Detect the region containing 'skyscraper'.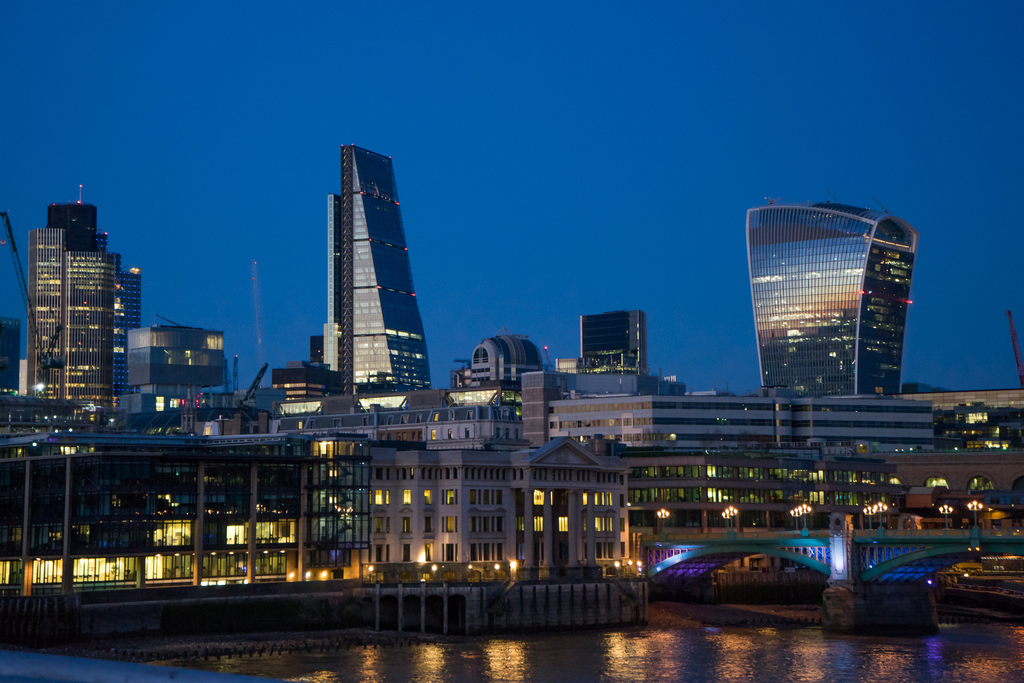
[left=282, top=135, right=438, bottom=401].
